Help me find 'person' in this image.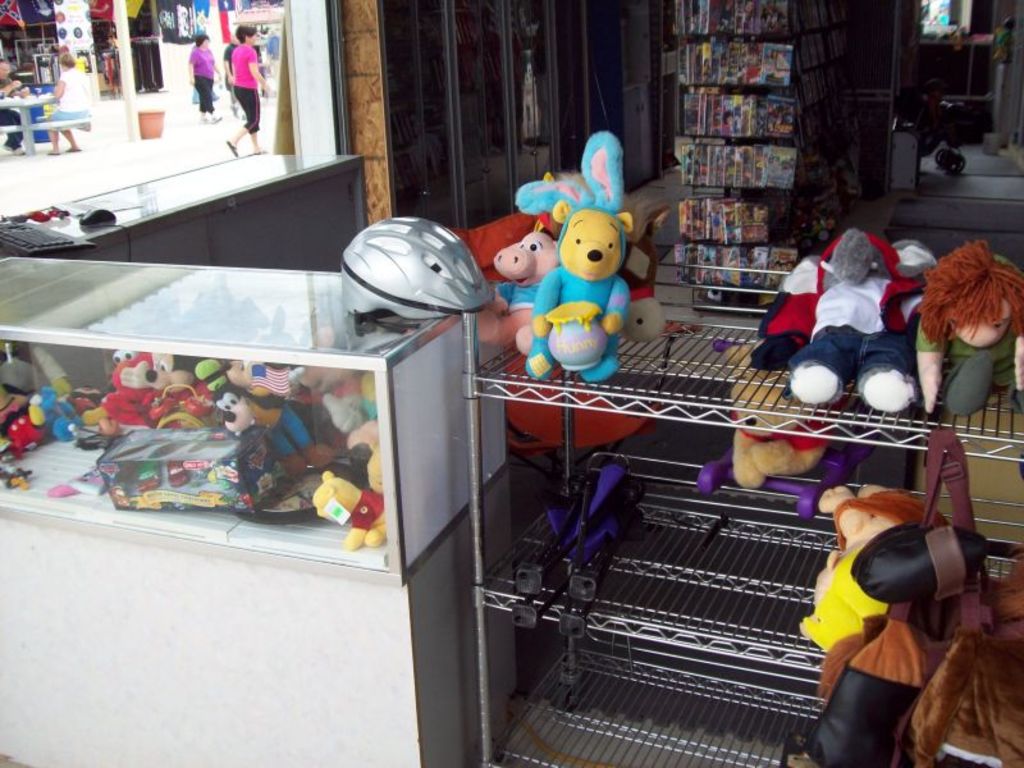
Found it: [x1=225, y1=19, x2=273, y2=159].
